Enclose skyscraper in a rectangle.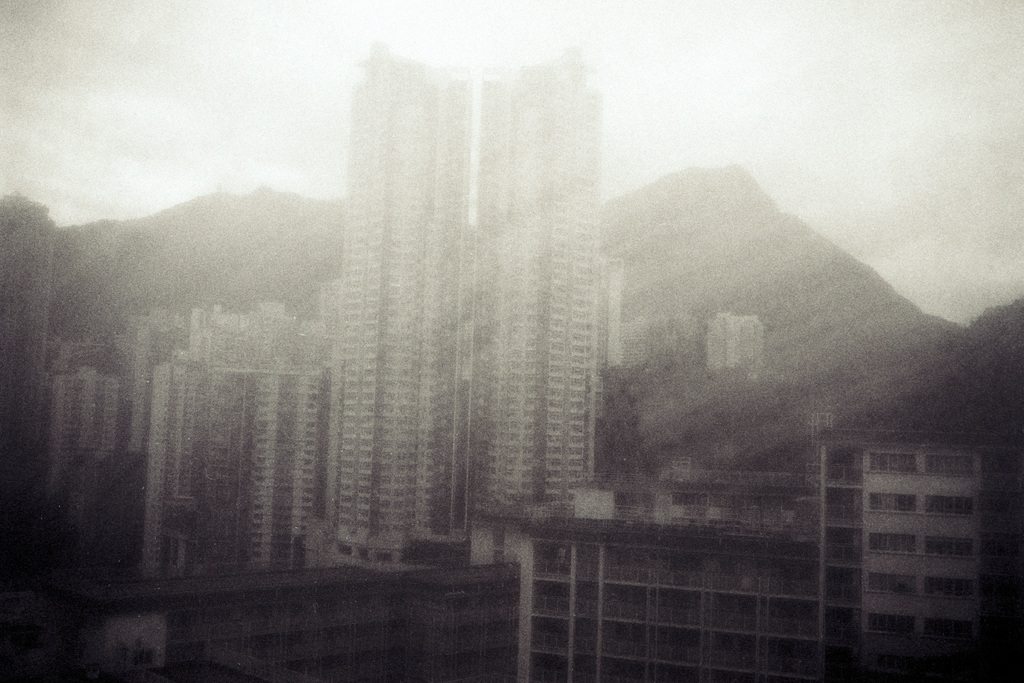
select_region(300, 44, 486, 593).
